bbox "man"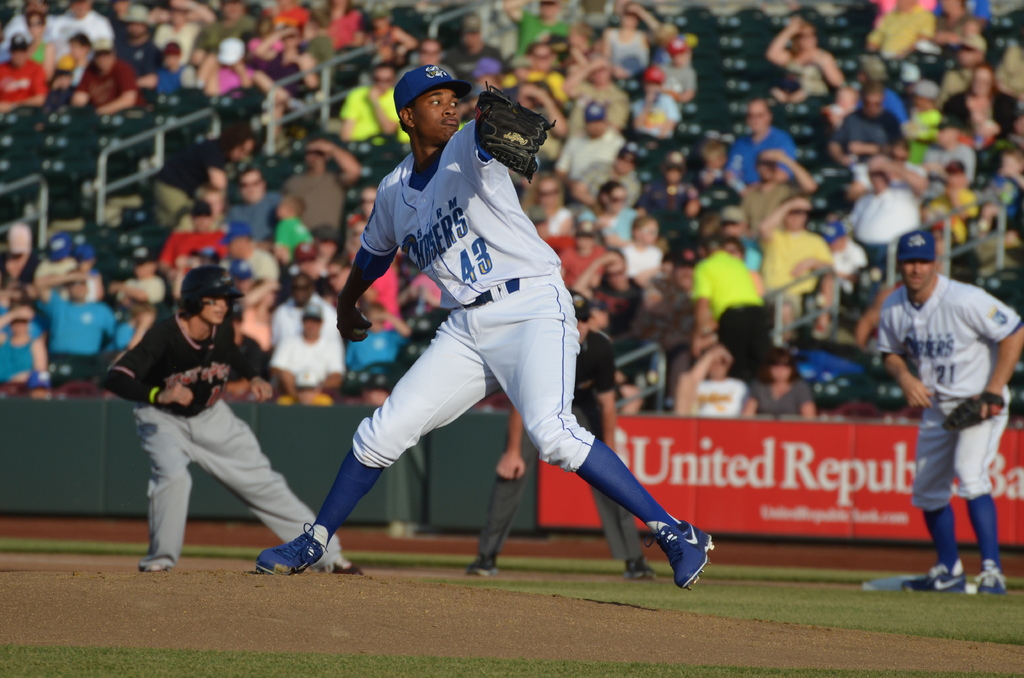
x1=849, y1=156, x2=925, y2=266
